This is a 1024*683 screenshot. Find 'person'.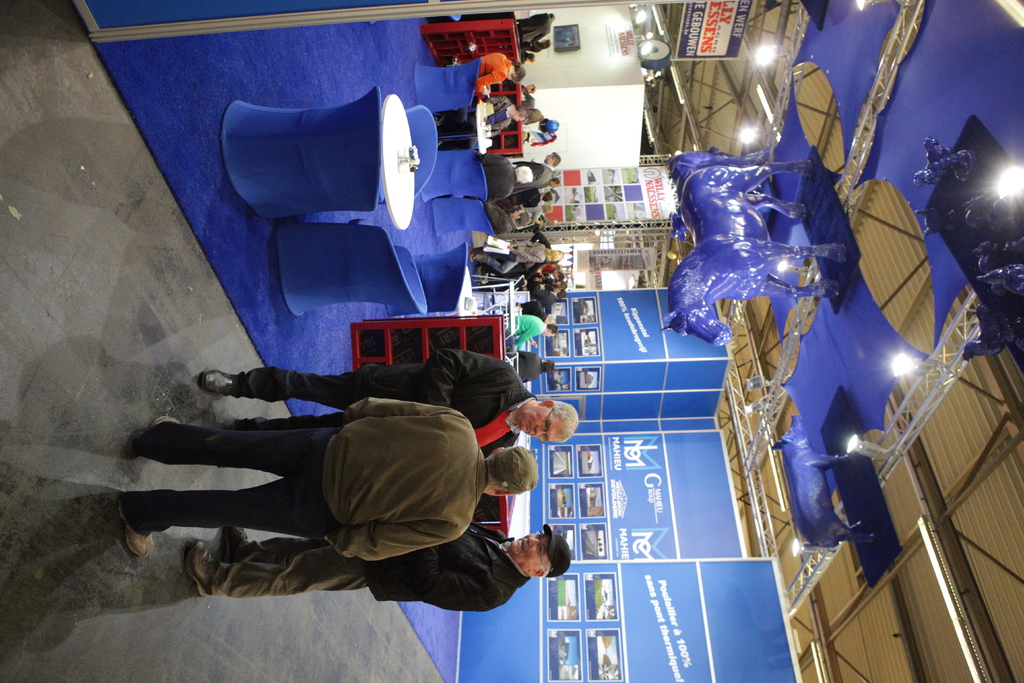
Bounding box: [left=200, top=348, right=579, bottom=458].
